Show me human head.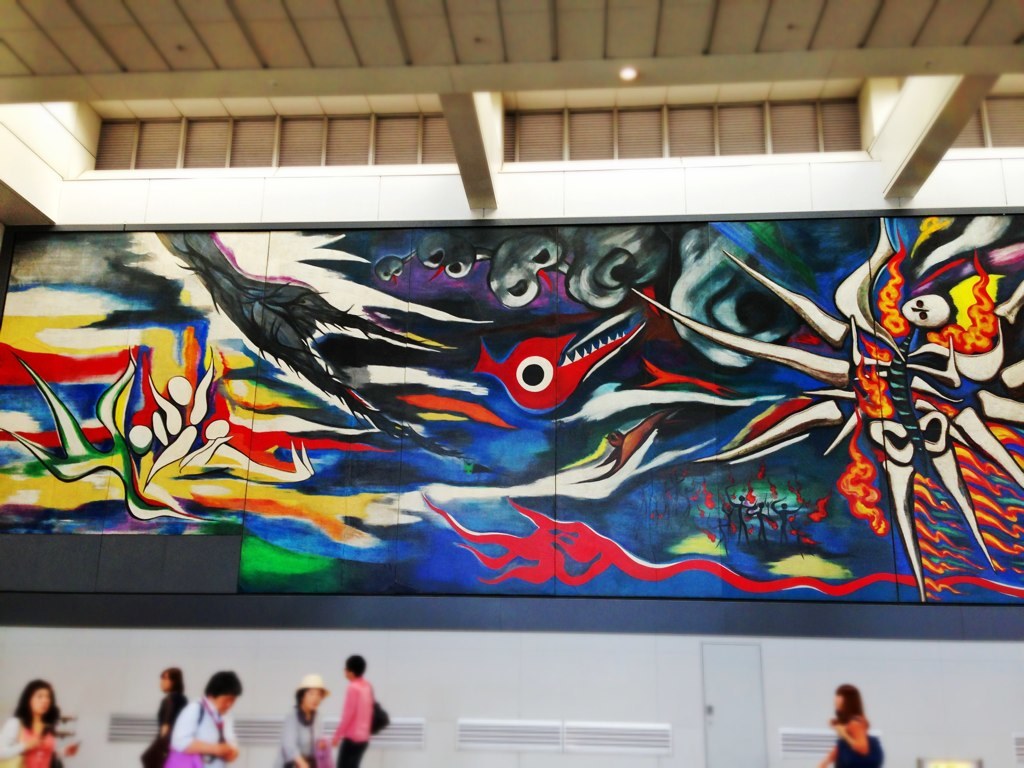
human head is here: locate(343, 651, 363, 678).
